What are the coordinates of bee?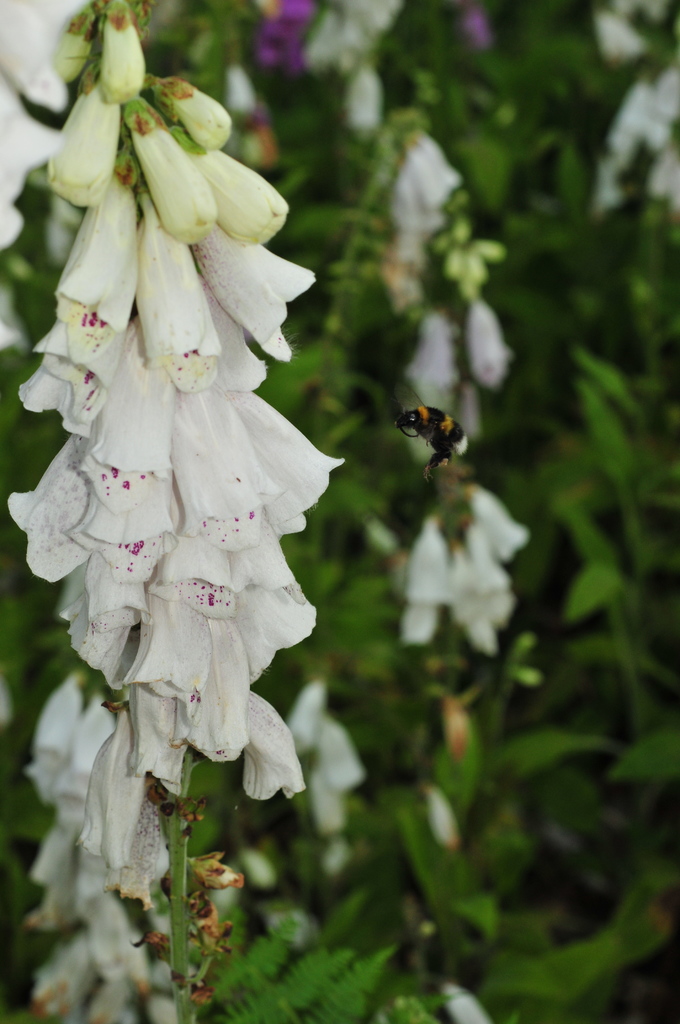
[left=378, top=392, right=474, bottom=465].
